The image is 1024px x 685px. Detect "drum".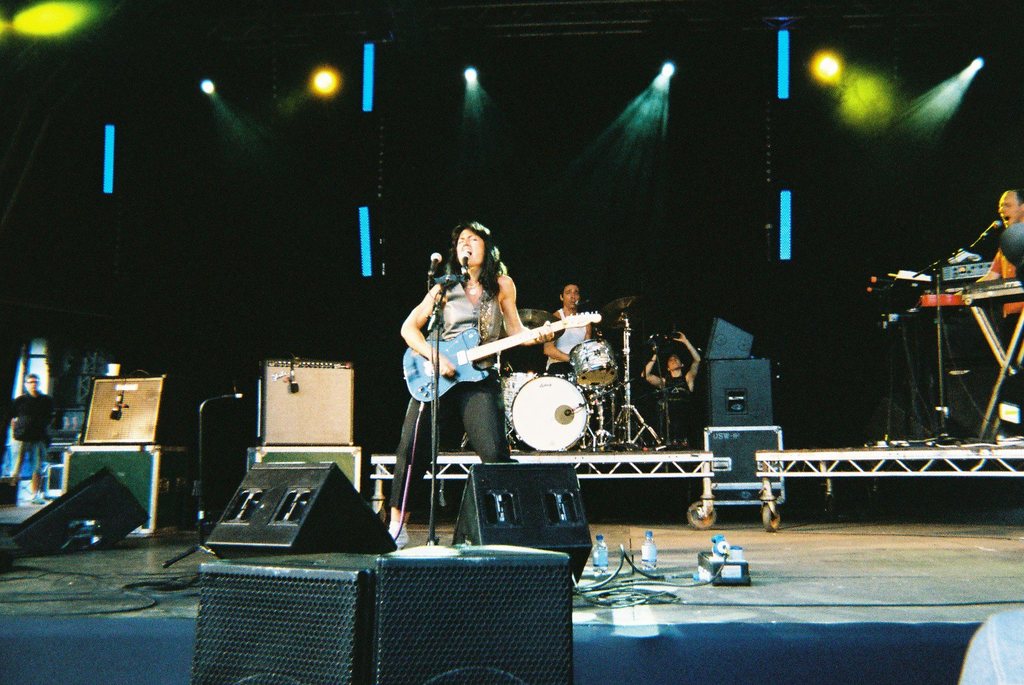
Detection: [567,340,618,392].
